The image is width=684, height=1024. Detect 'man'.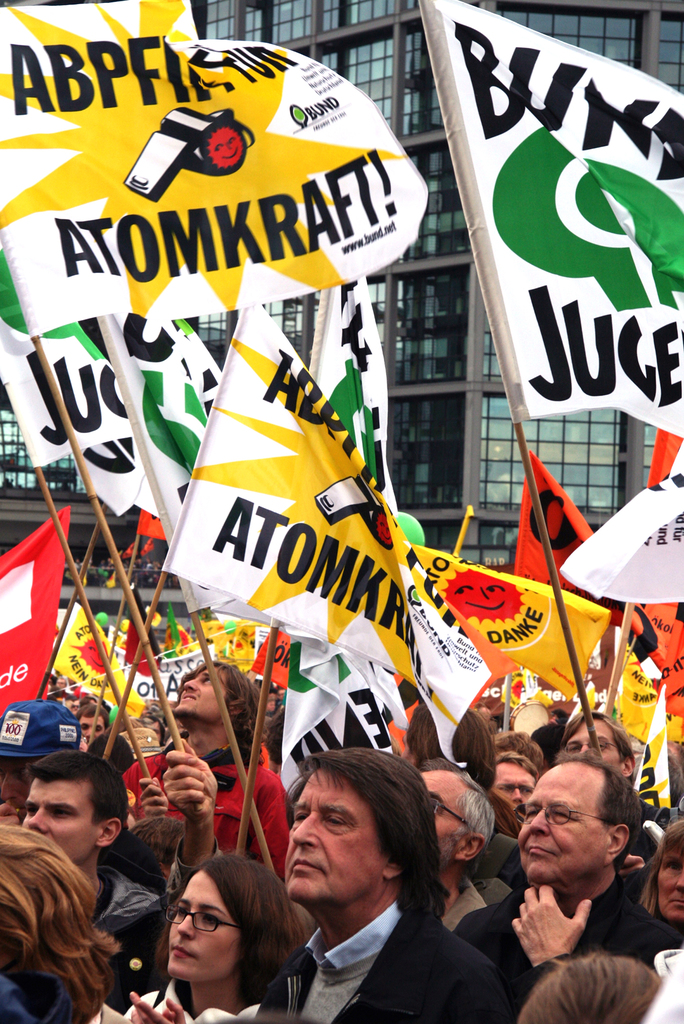
Detection: Rect(261, 741, 526, 1023).
